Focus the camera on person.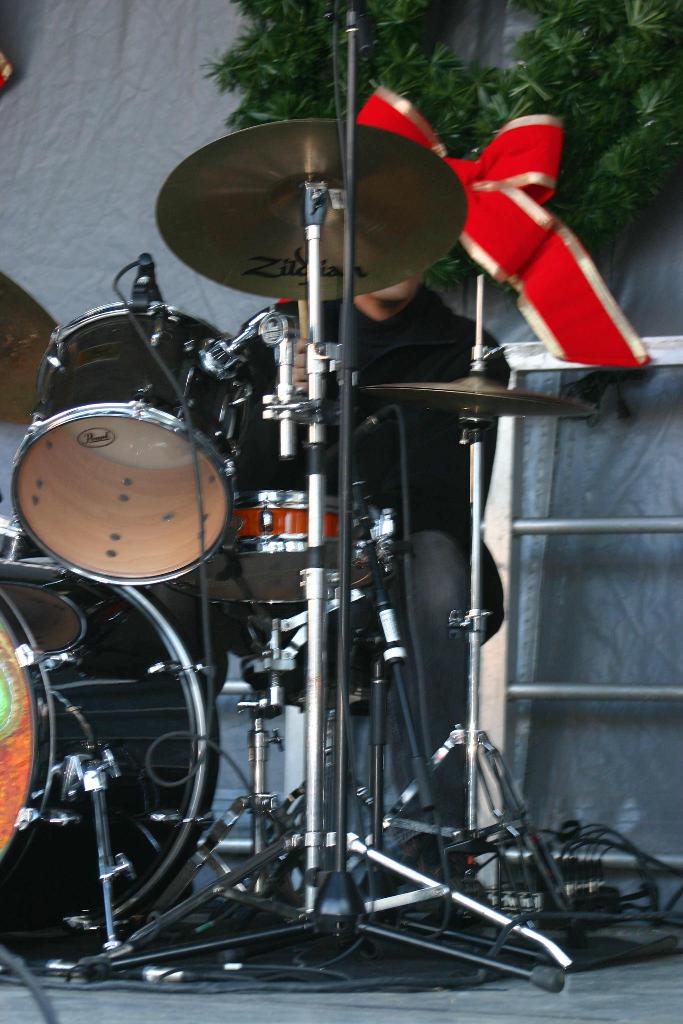
Focus region: <region>219, 252, 518, 820</region>.
